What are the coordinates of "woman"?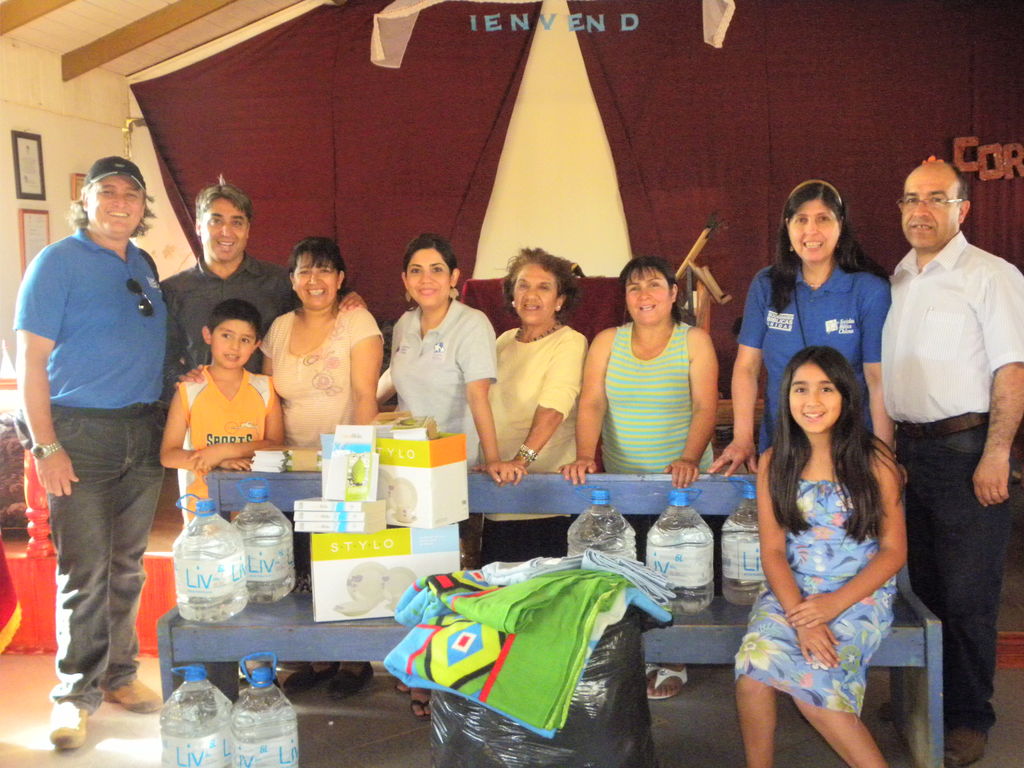
detection(375, 232, 526, 490).
